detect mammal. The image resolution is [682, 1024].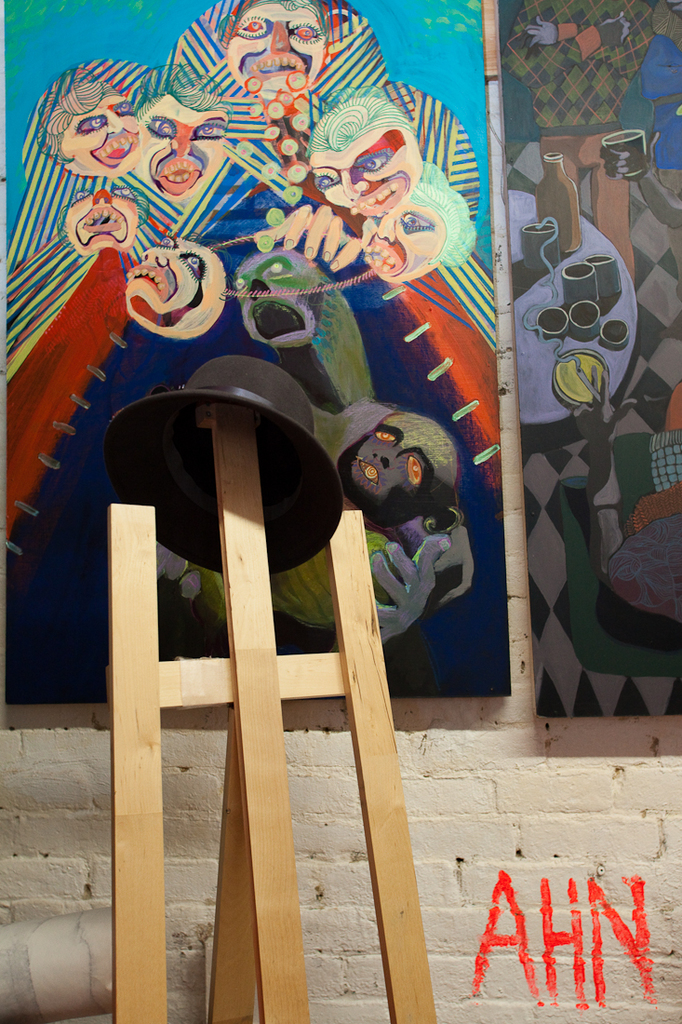
x1=36, y1=61, x2=142, y2=178.
